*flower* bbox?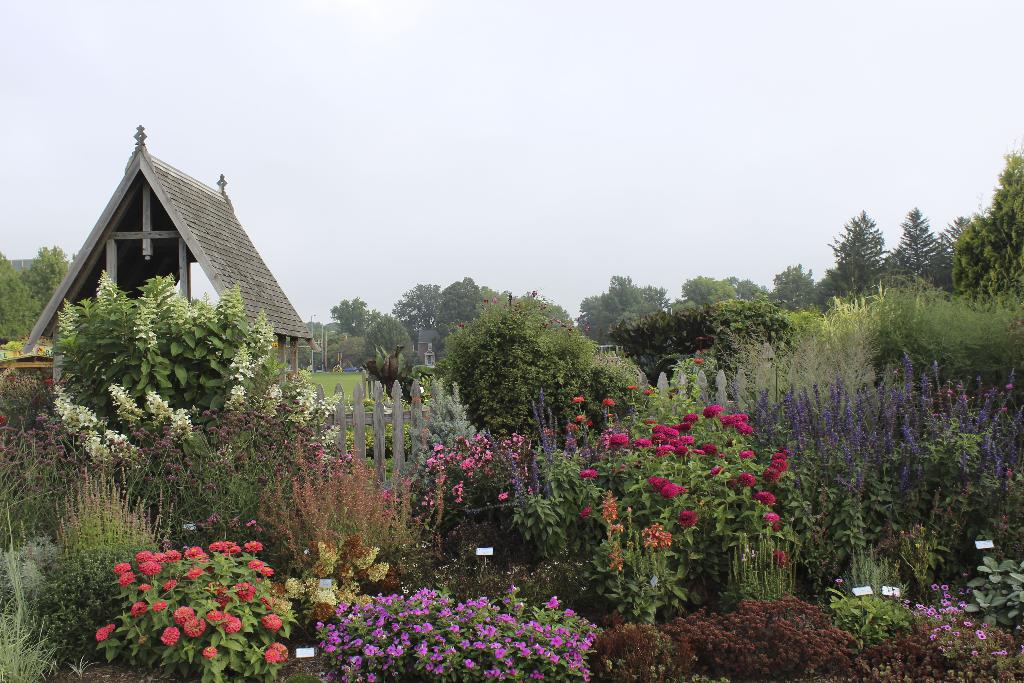
<region>258, 612, 280, 627</region>
